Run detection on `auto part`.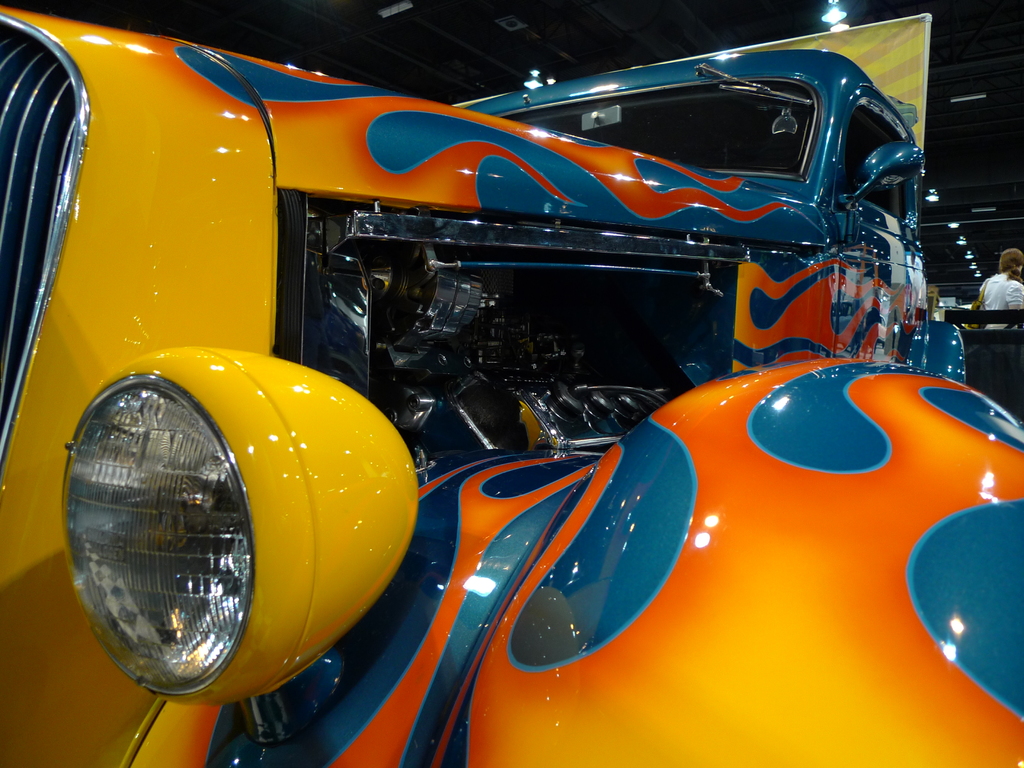
Result: 88/340/424/707.
